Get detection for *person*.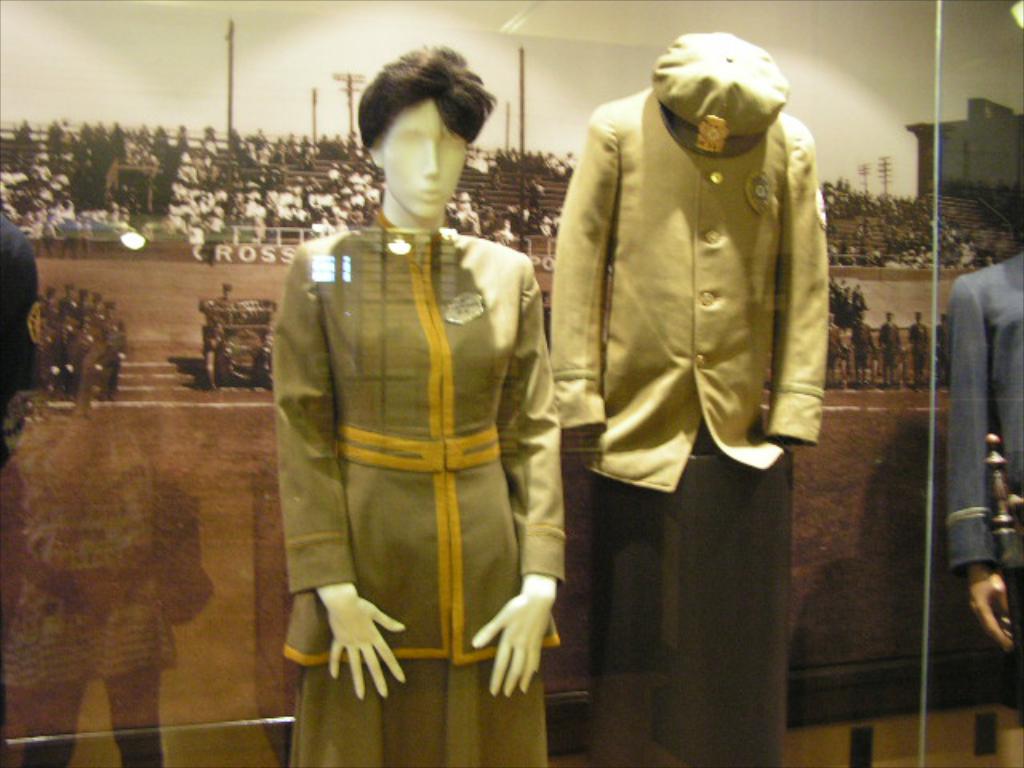
Detection: detection(253, 32, 566, 747).
